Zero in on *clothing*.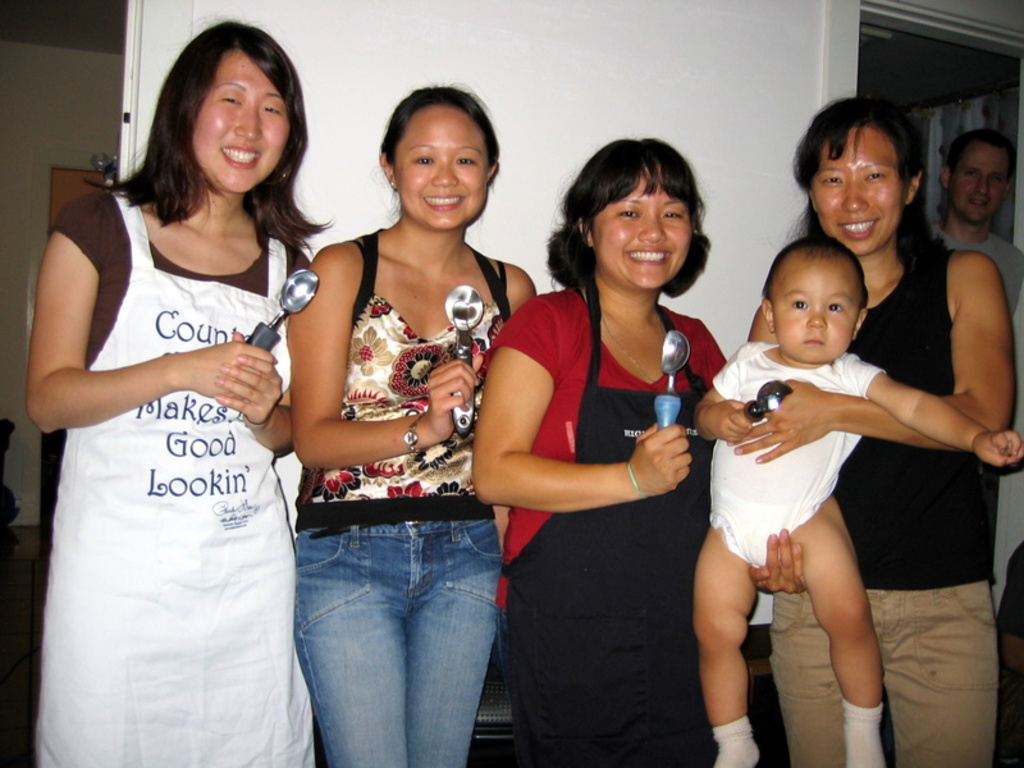
Zeroed in: locate(294, 228, 516, 767).
